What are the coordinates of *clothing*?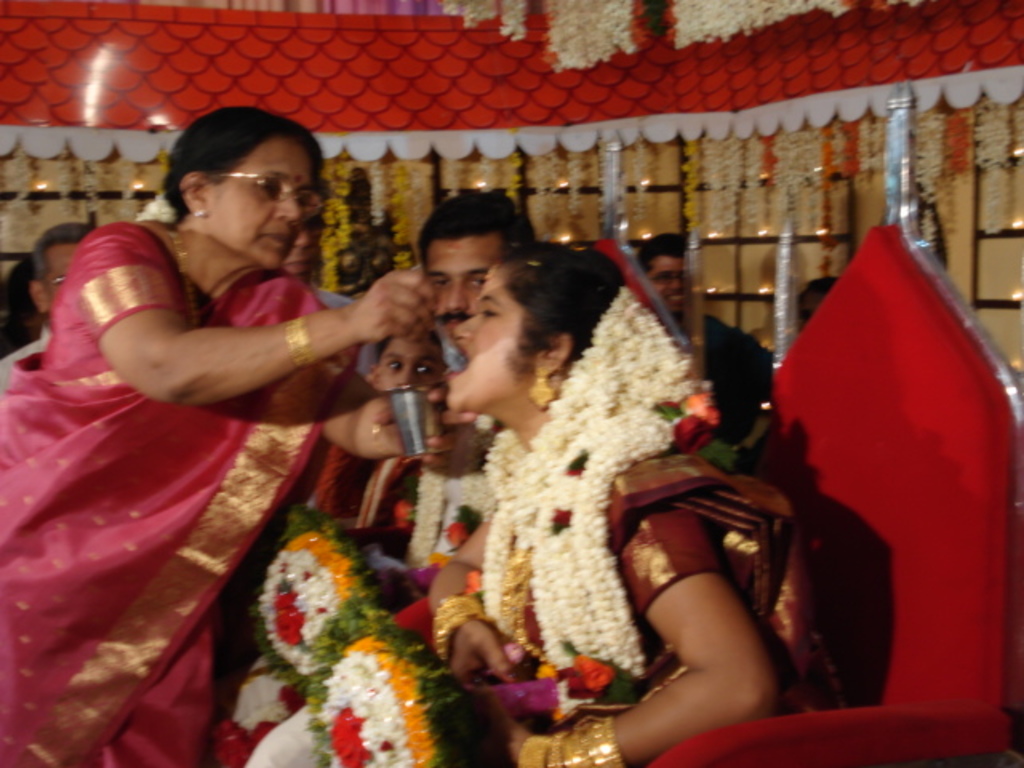
l=312, t=274, r=357, b=320.
